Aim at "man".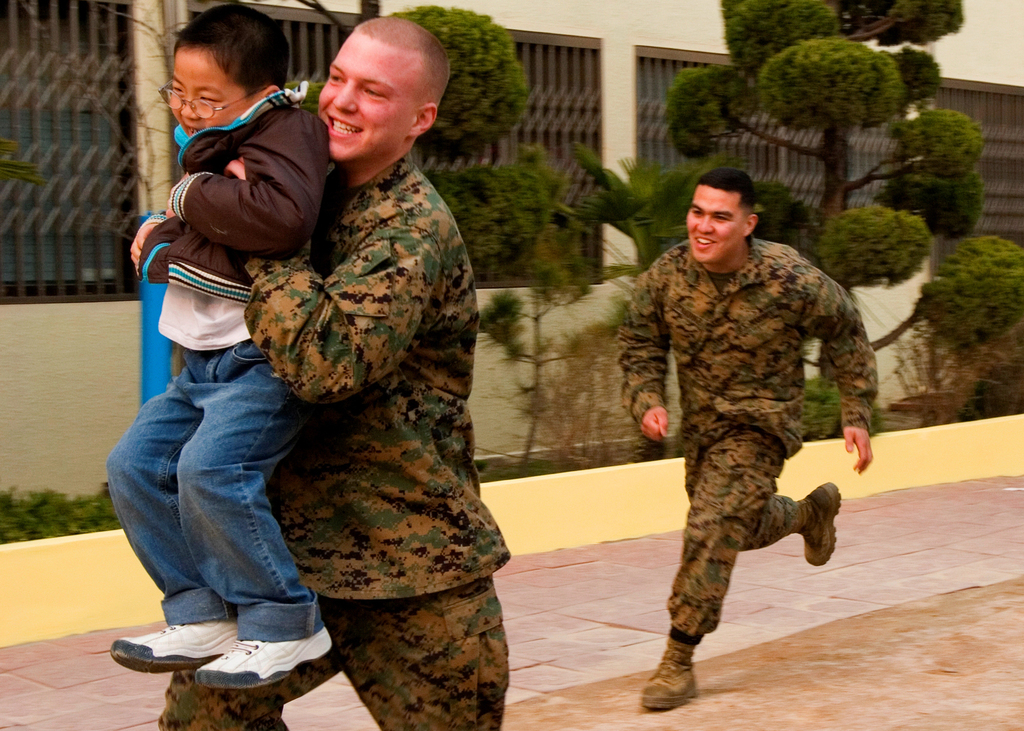
Aimed at region(618, 153, 877, 696).
